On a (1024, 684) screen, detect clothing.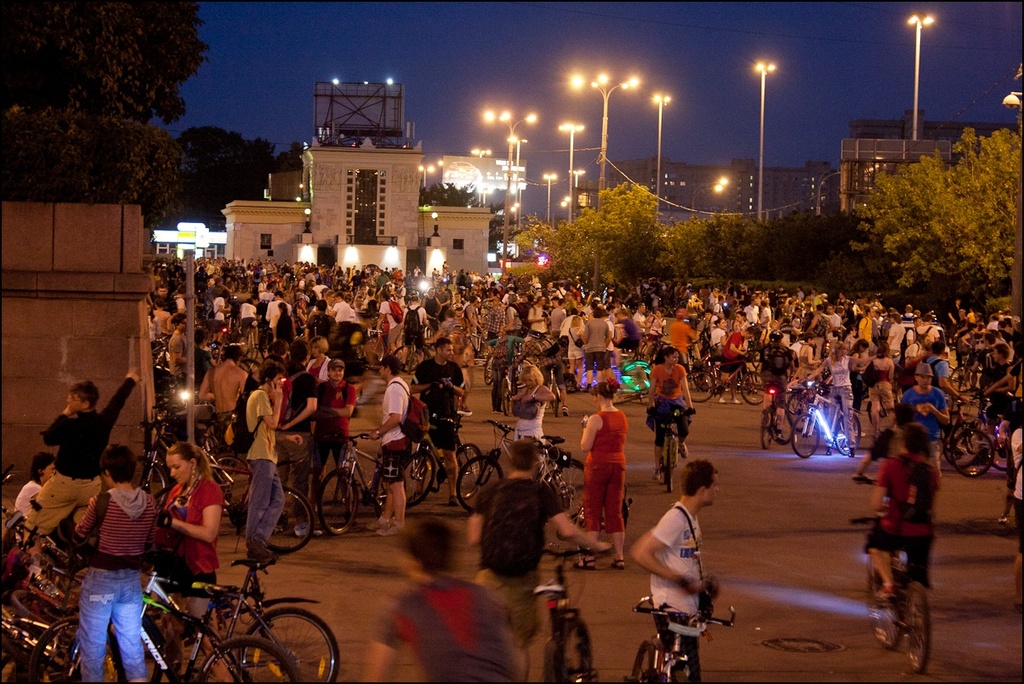
{"left": 197, "top": 350, "right": 247, "bottom": 440}.
